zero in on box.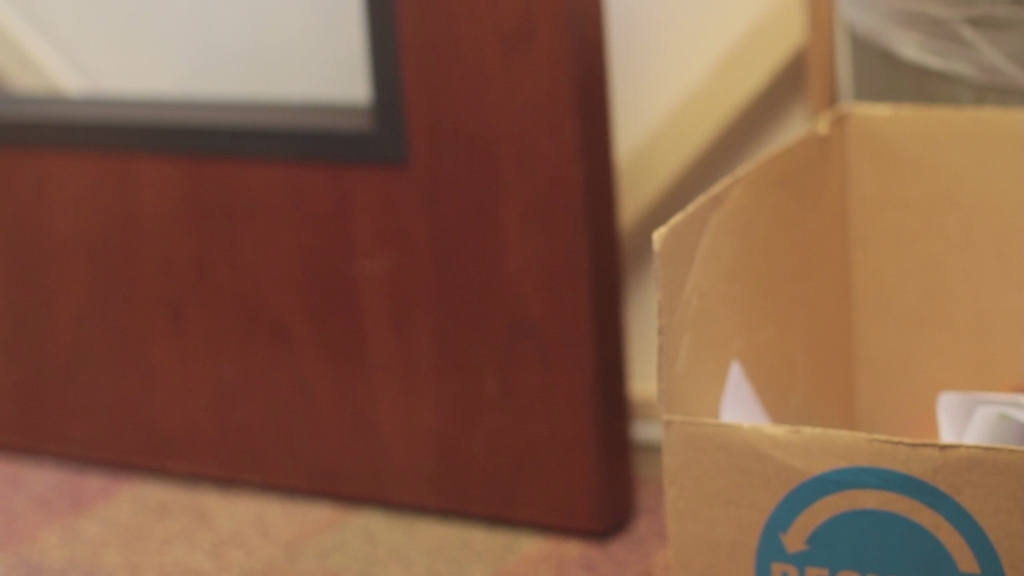
Zeroed in: 654, 99, 1023, 575.
